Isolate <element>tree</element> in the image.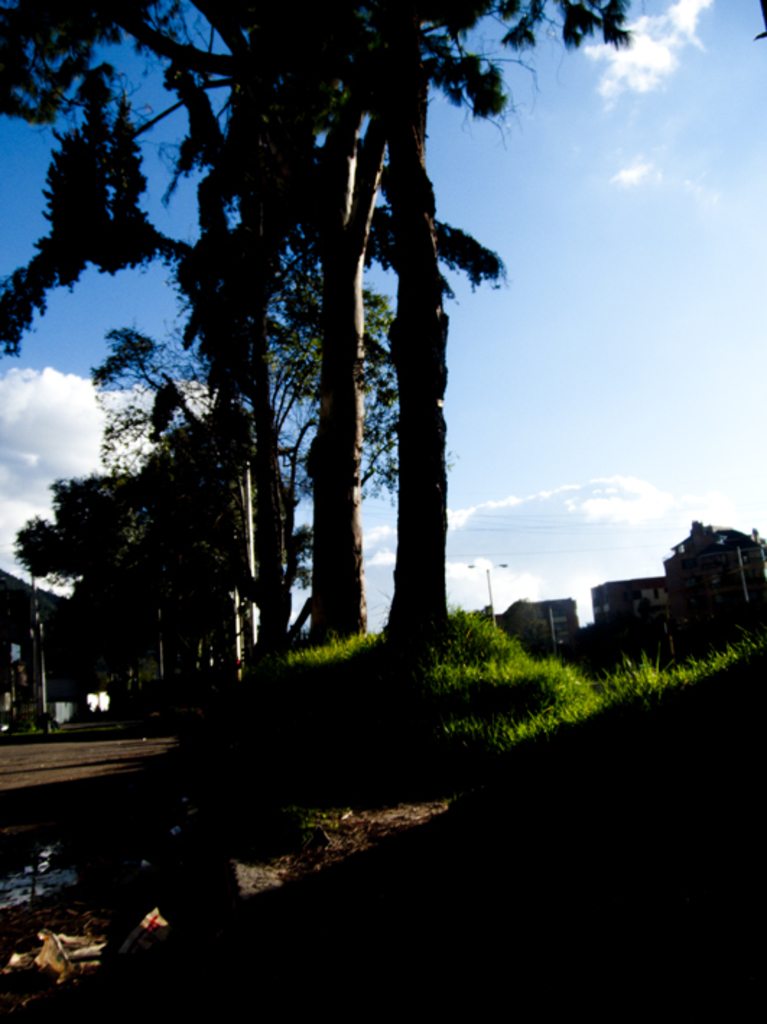
Isolated region: 495 598 560 661.
